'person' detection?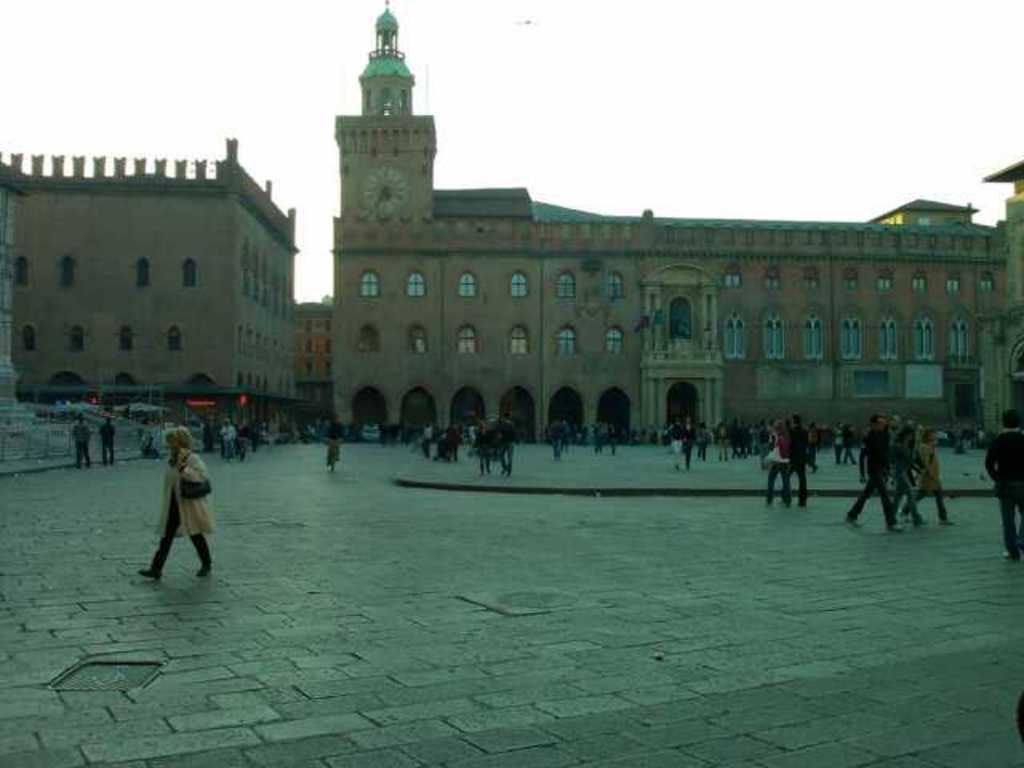
765,414,790,512
